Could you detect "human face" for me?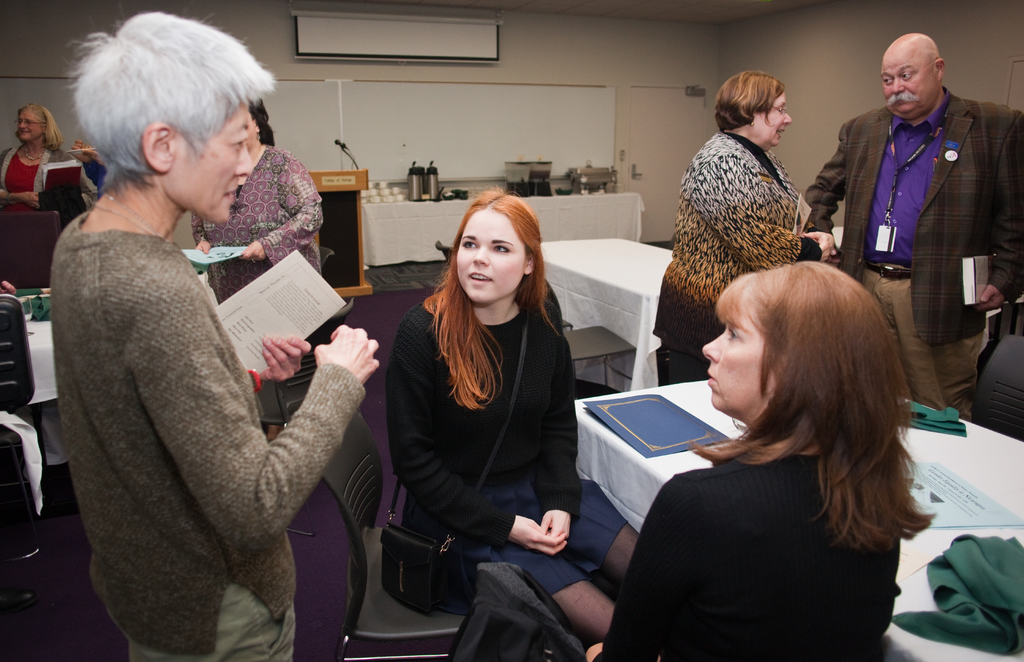
Detection result: {"left": 878, "top": 40, "right": 929, "bottom": 126}.
